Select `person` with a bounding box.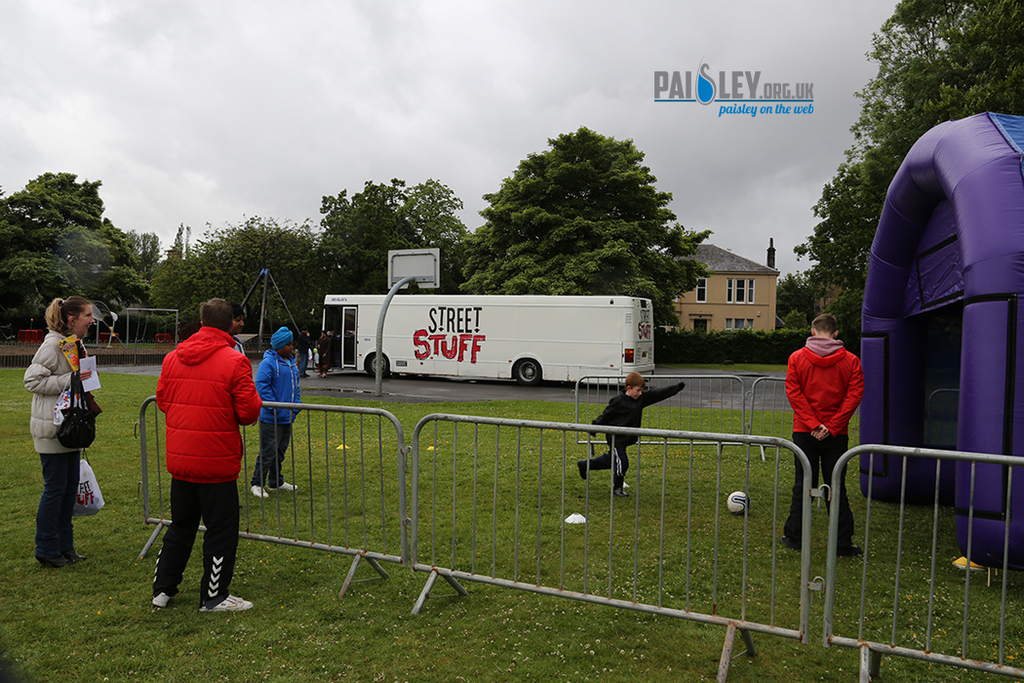
bbox(155, 301, 264, 611).
